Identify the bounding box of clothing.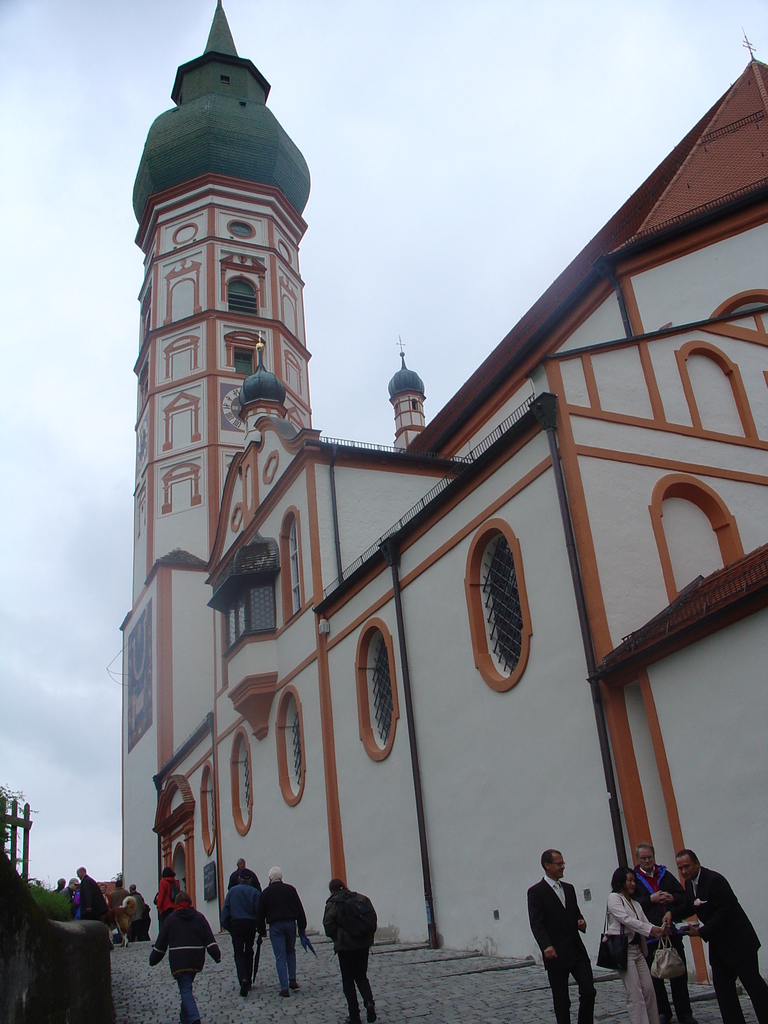
pyautogui.locateOnScreen(607, 892, 657, 1023).
